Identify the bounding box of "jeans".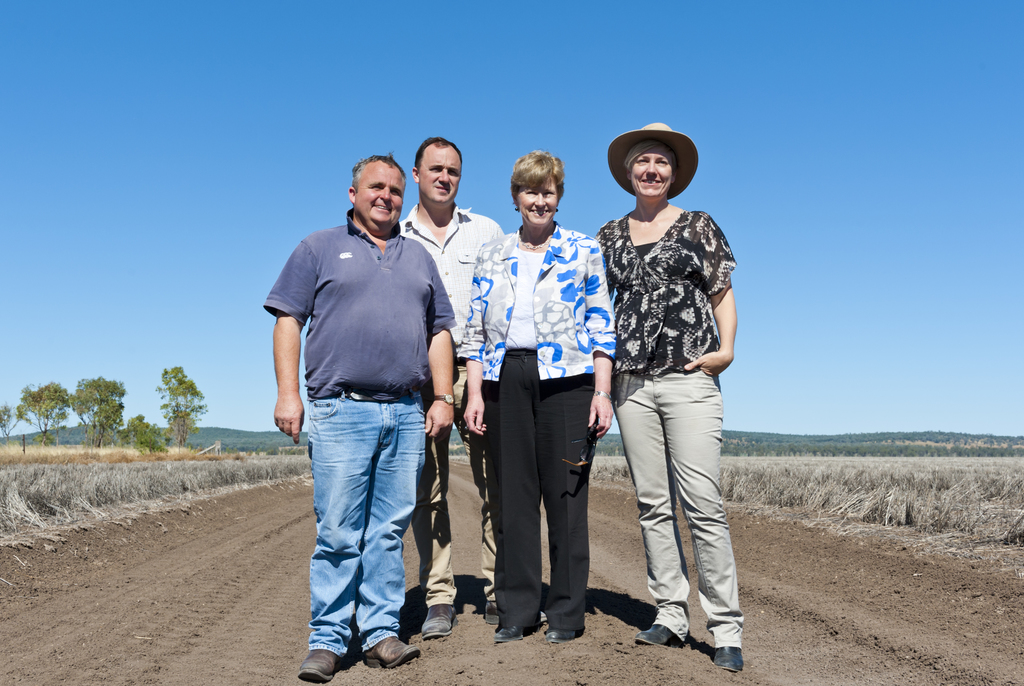
<bbox>298, 388, 423, 674</bbox>.
